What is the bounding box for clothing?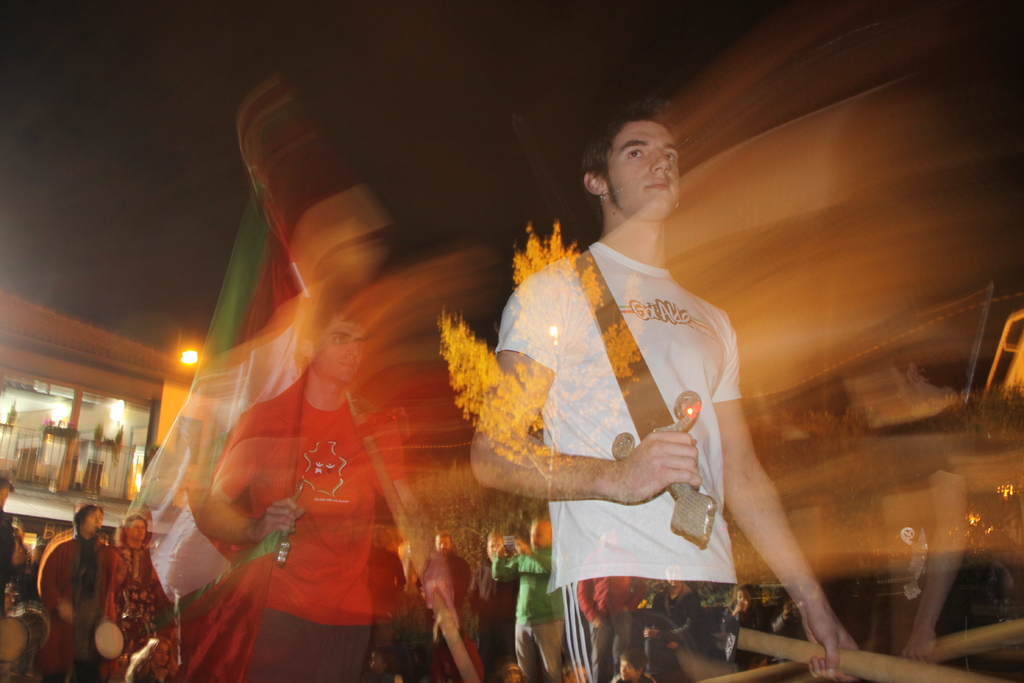
pyautogui.locateOnScreen(498, 214, 746, 682).
